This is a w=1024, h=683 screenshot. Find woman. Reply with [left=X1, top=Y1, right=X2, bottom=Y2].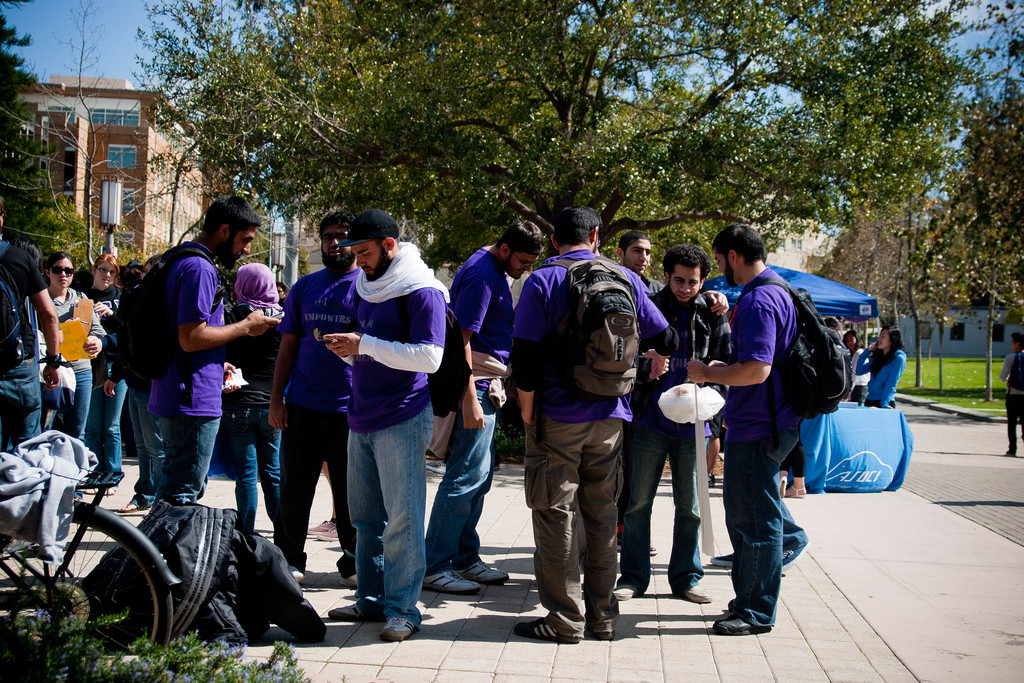
[left=23, top=254, right=109, bottom=438].
